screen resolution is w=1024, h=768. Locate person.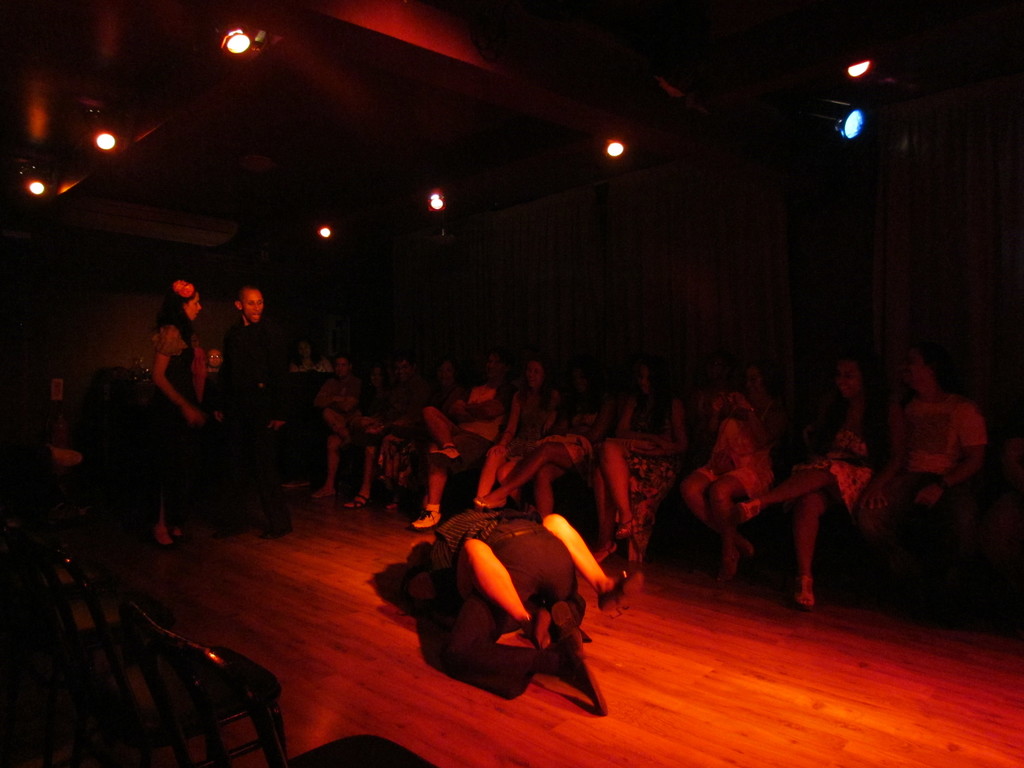
600, 362, 684, 564.
